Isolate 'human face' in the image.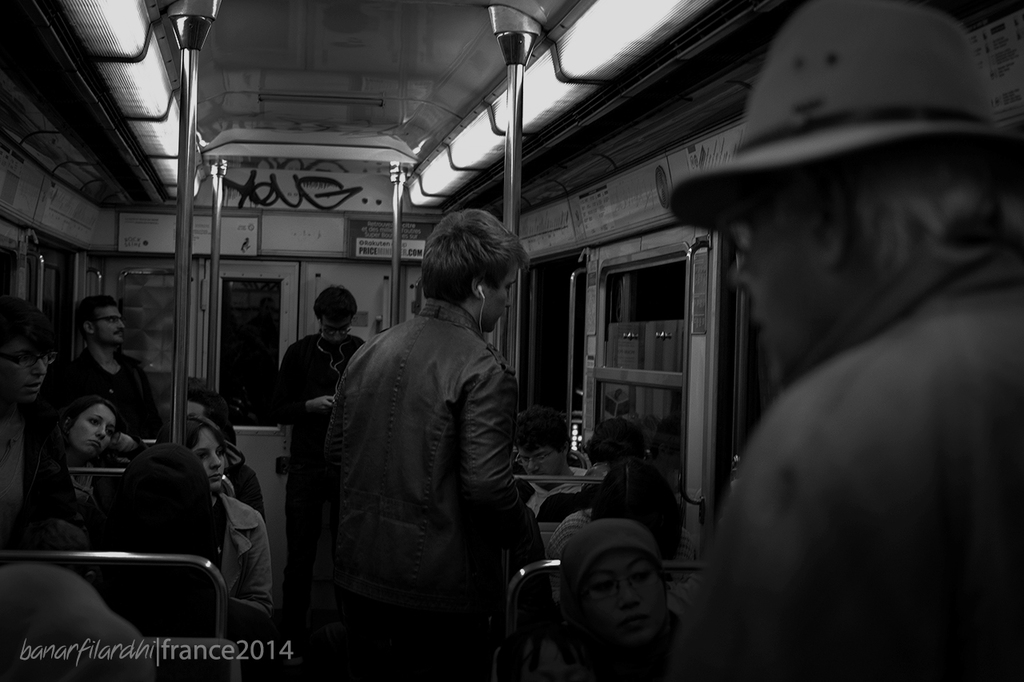
Isolated region: x1=0 y1=329 x2=54 y2=405.
